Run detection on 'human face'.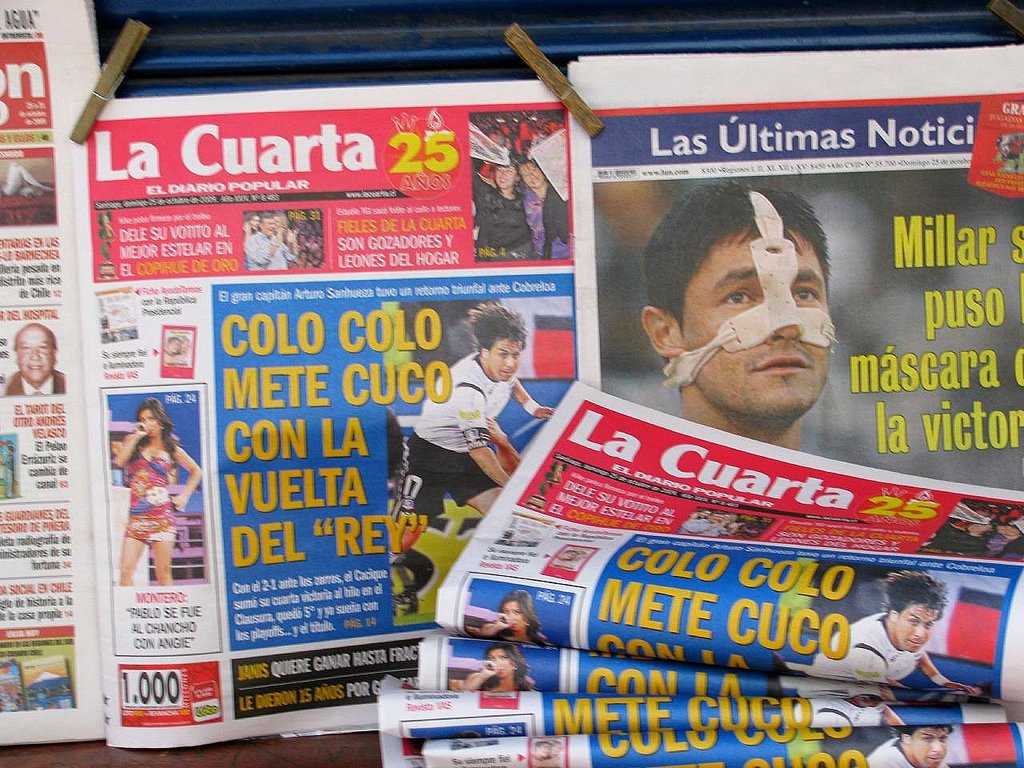
Result: {"x1": 502, "y1": 599, "x2": 524, "y2": 633}.
